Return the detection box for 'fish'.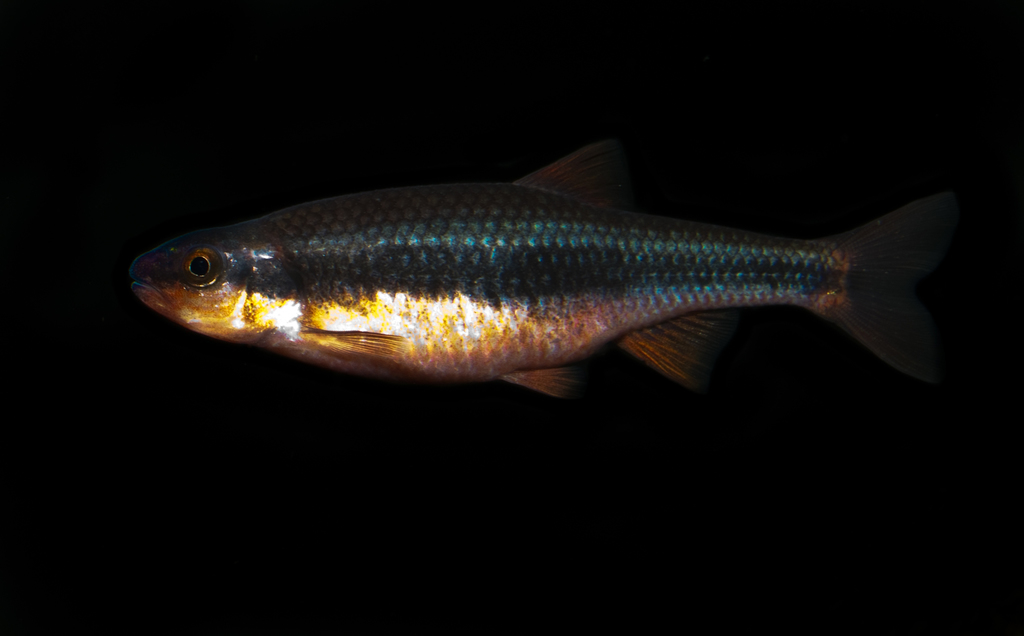
select_region(127, 143, 959, 412).
